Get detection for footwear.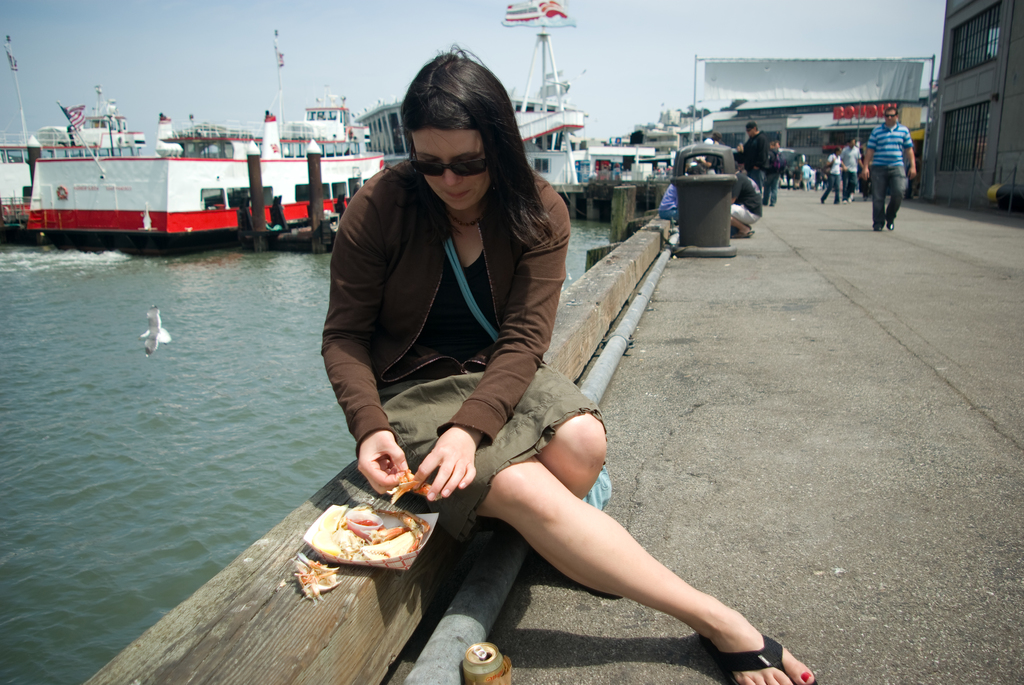
Detection: 698 633 822 684.
